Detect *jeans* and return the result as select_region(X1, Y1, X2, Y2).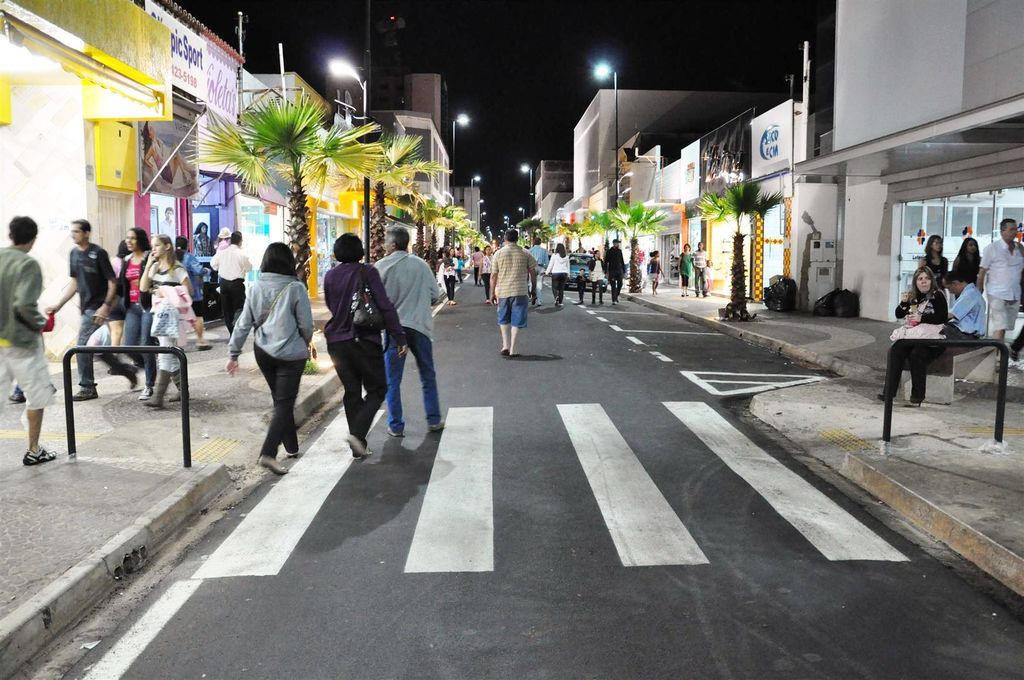
select_region(378, 332, 442, 446).
